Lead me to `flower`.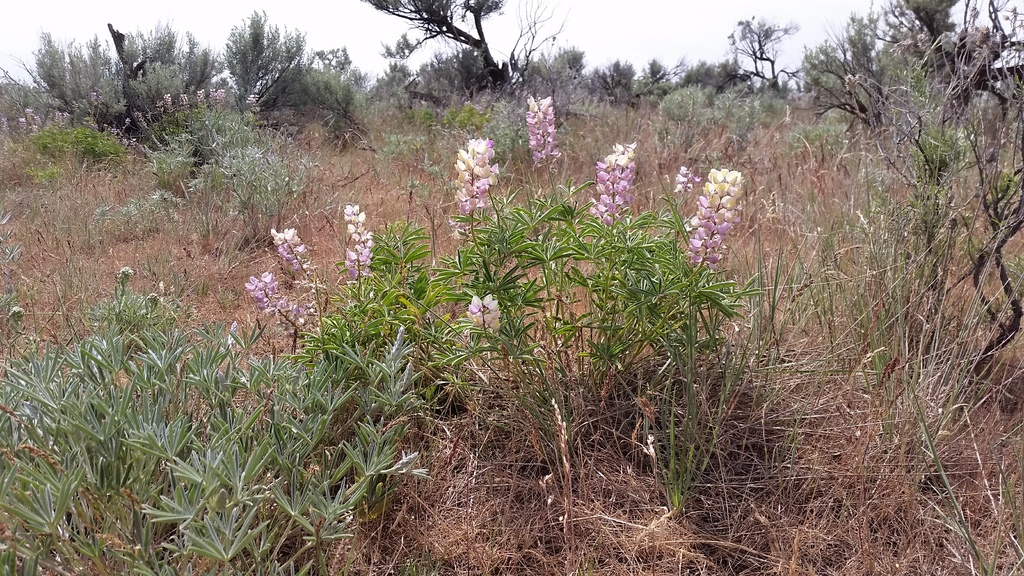
Lead to [682,150,747,262].
